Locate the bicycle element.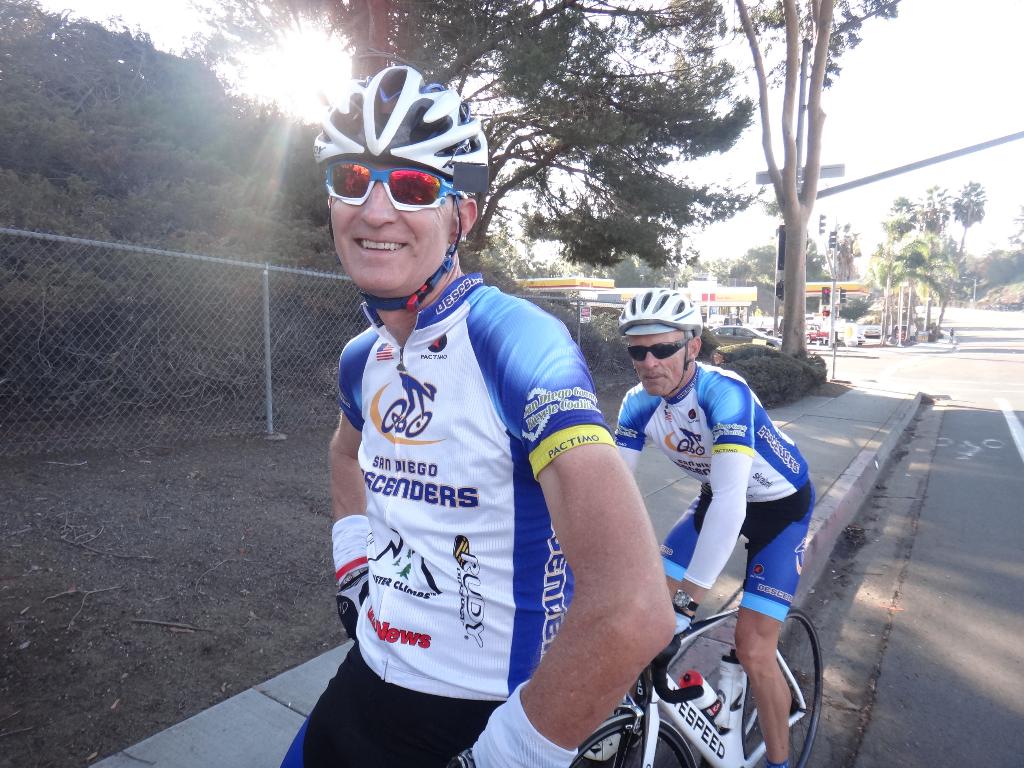
Element bbox: bbox=[566, 520, 824, 767].
